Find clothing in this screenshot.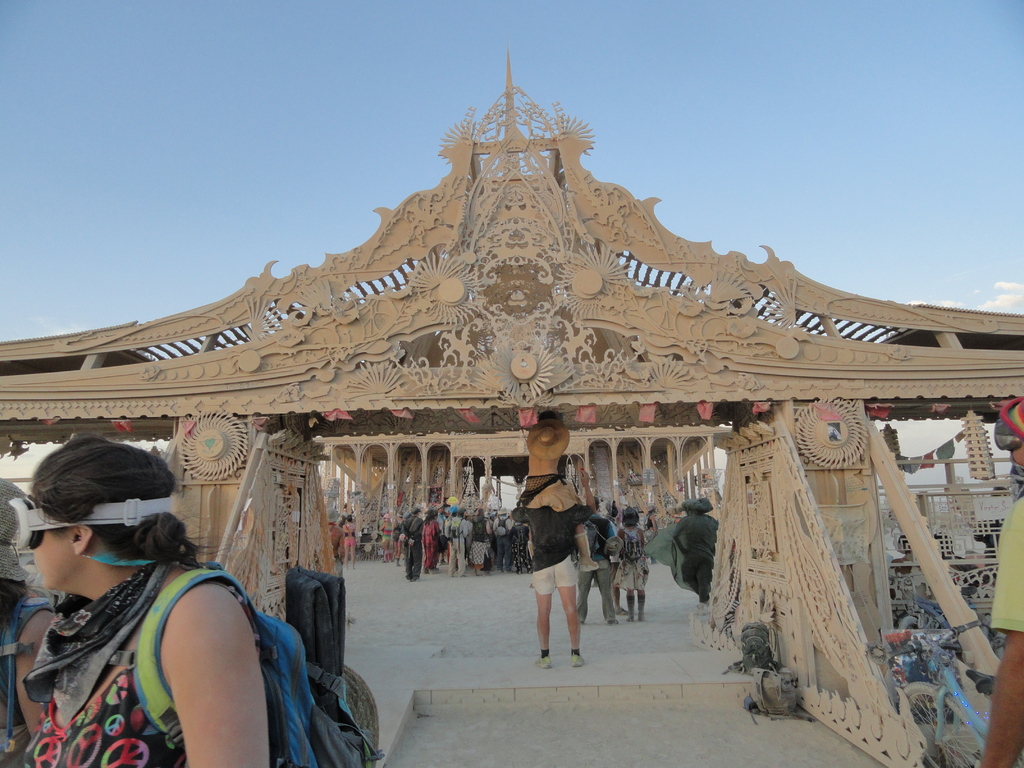
The bounding box for clothing is Rect(45, 521, 303, 748).
